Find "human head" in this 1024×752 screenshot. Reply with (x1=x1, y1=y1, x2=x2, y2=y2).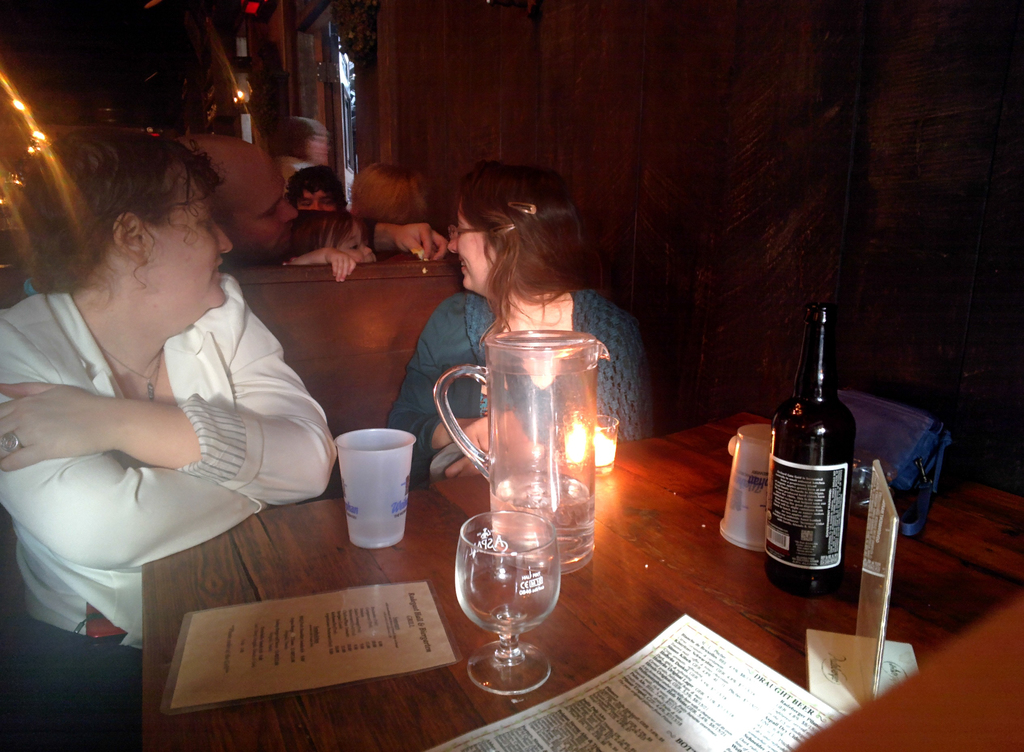
(x1=170, y1=133, x2=293, y2=265).
